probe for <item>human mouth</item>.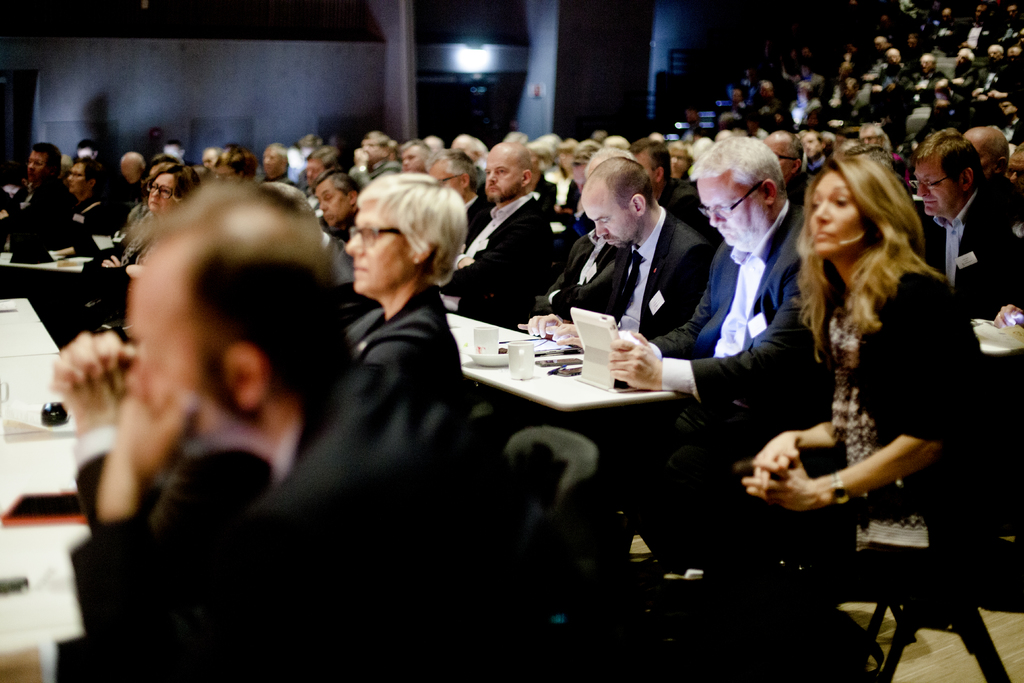
Probe result: detection(813, 233, 832, 237).
